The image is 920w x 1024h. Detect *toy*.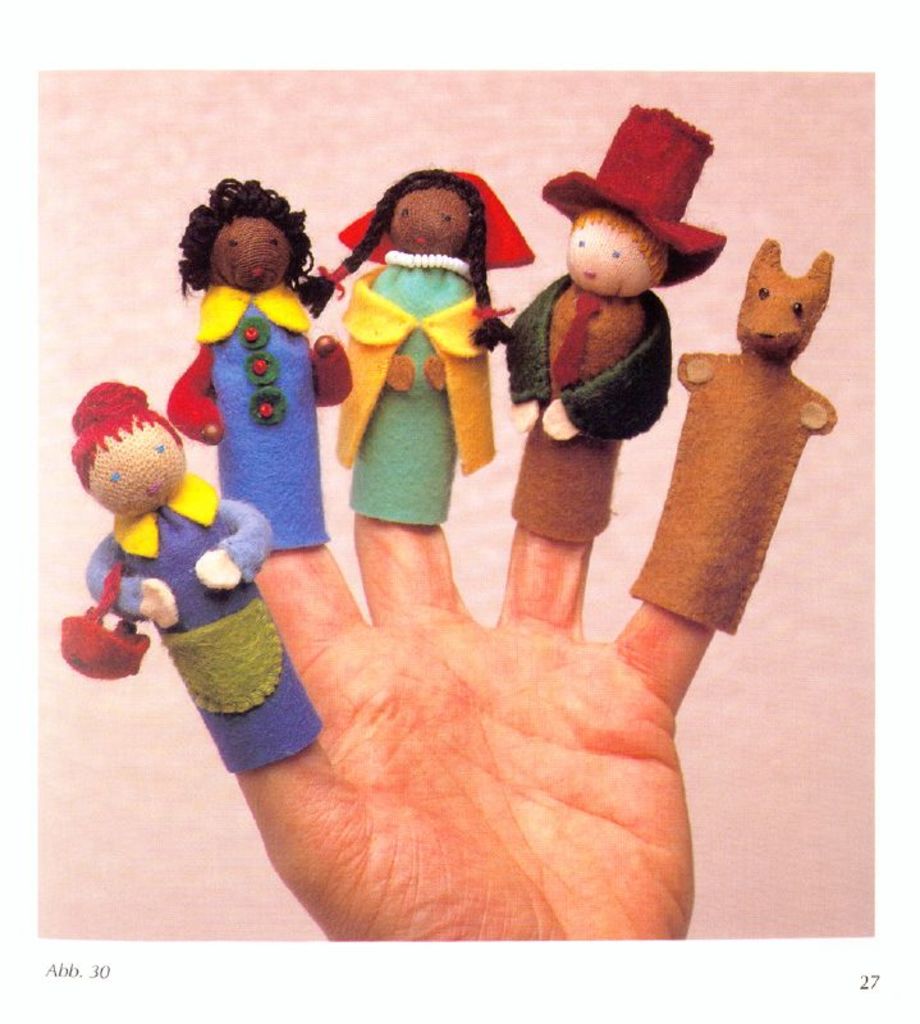
Detection: bbox=[60, 375, 320, 776].
